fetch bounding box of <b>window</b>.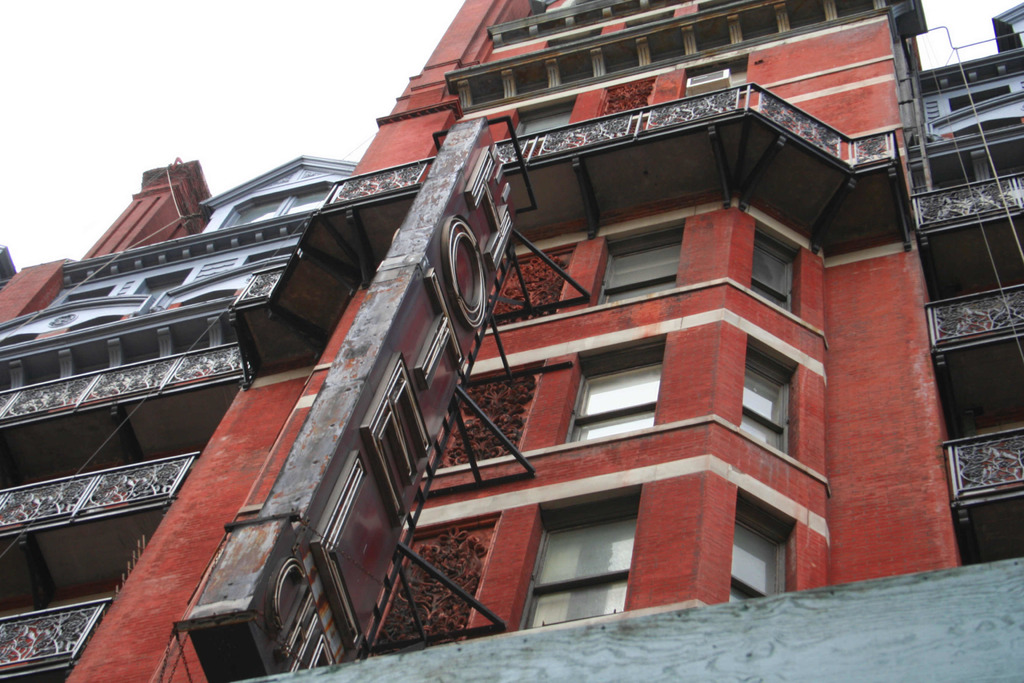
Bbox: {"left": 596, "top": 219, "right": 689, "bottom": 306}.
